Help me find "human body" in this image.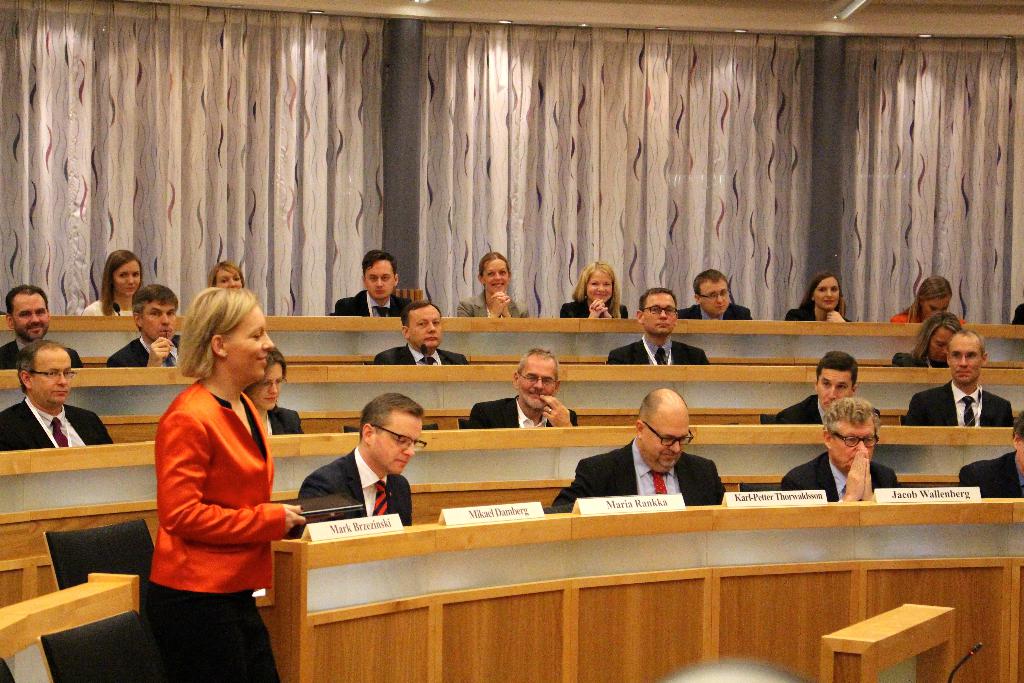
Found it: 791/267/852/318.
